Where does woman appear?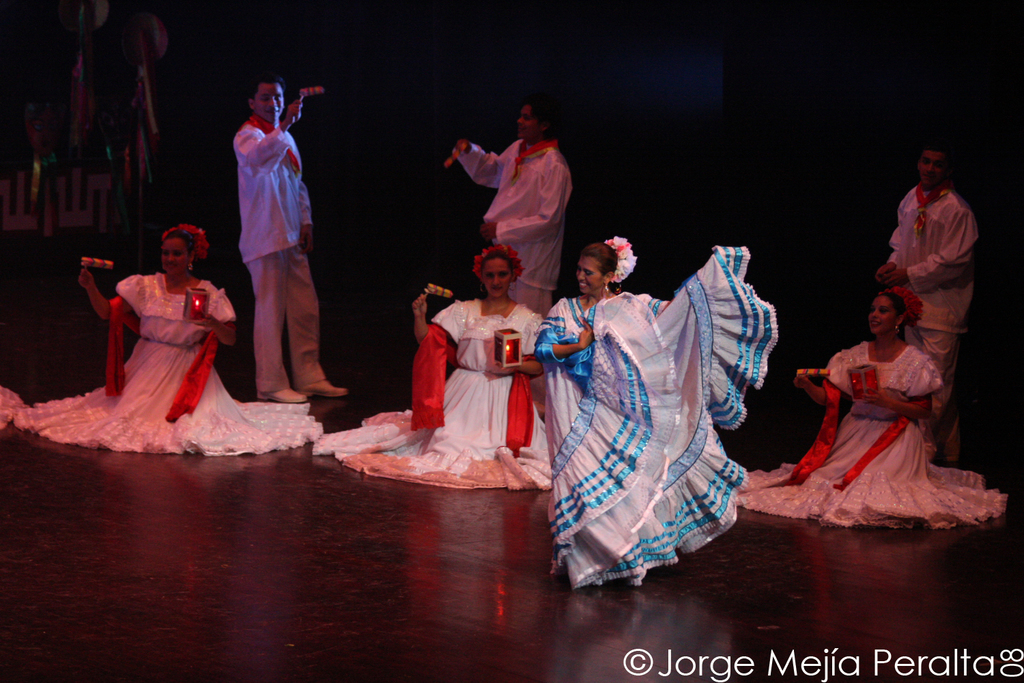
Appears at (x1=792, y1=251, x2=984, y2=523).
